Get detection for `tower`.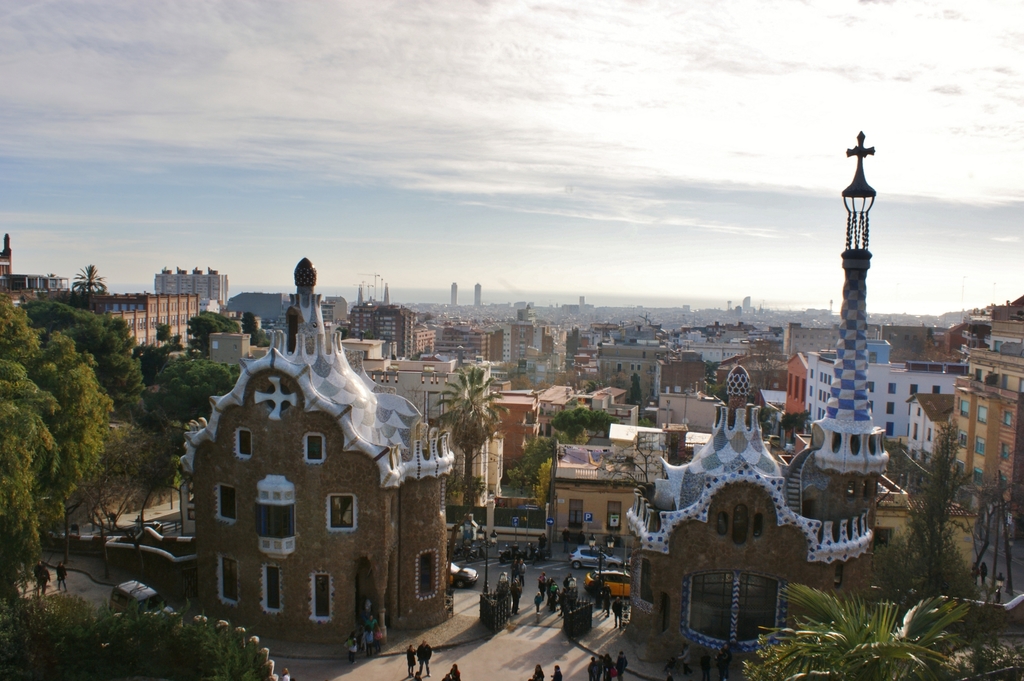
Detection: [473,277,486,311].
